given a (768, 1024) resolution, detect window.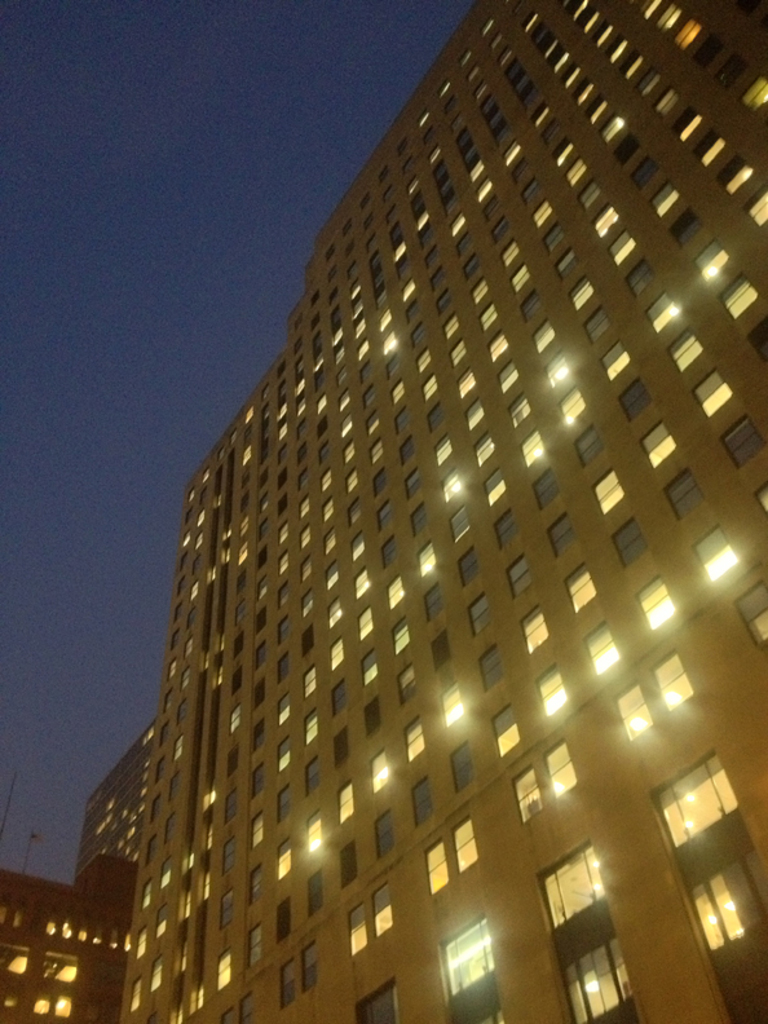
detection(412, 473, 424, 494).
